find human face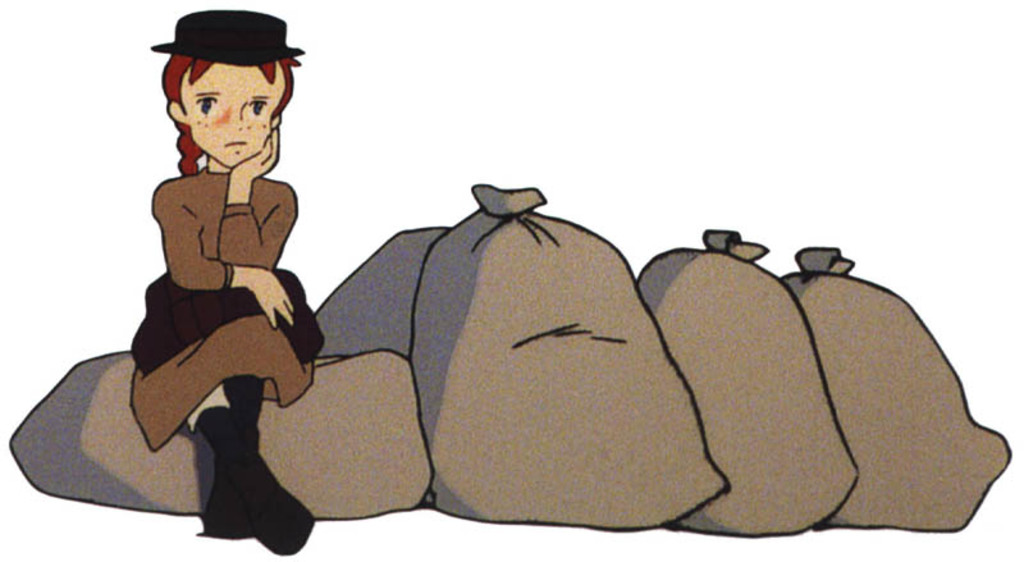
<bbox>179, 59, 285, 166</bbox>
